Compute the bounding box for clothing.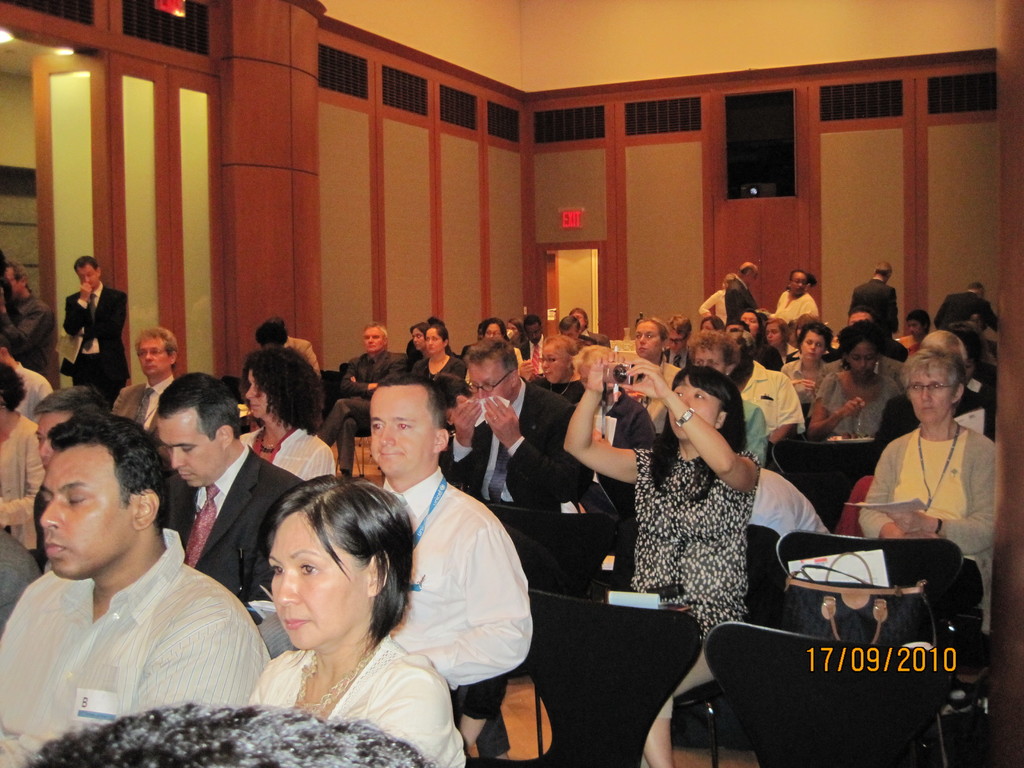
159,438,305,612.
